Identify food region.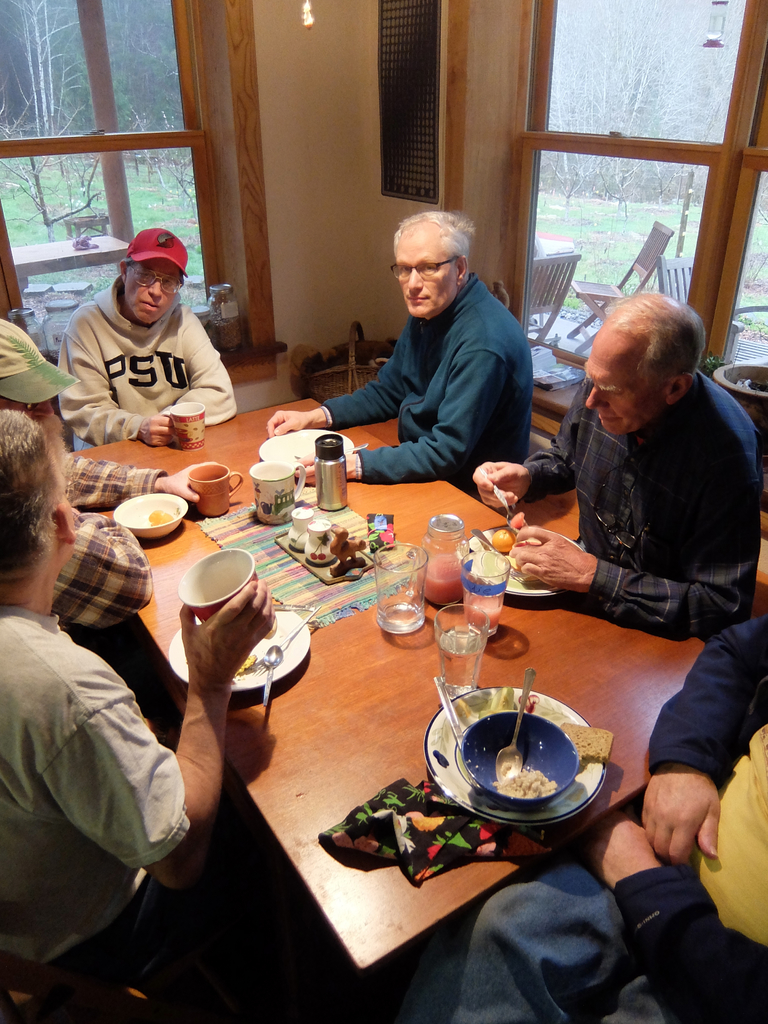
Region: 233/653/258/676.
